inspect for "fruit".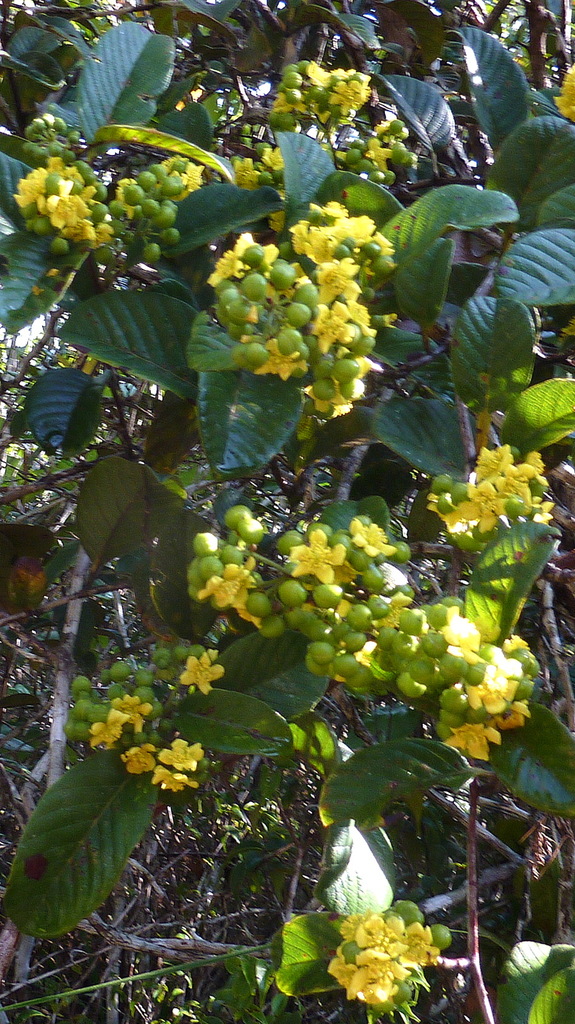
Inspection: x1=308 y1=642 x2=337 y2=666.
